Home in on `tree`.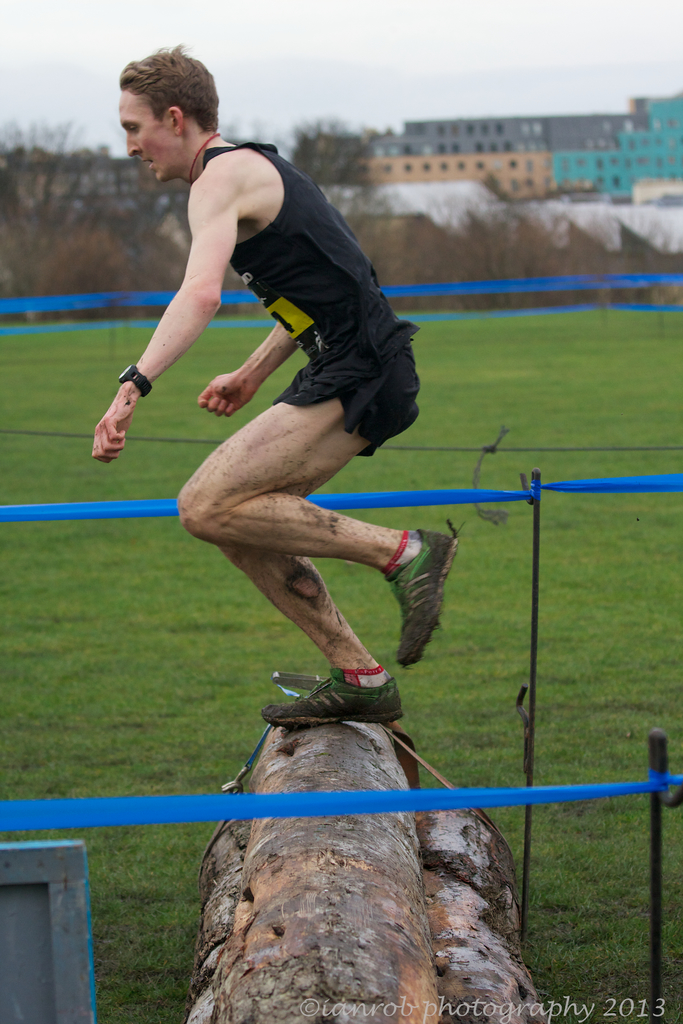
Homed in at l=278, t=100, r=393, b=245.
